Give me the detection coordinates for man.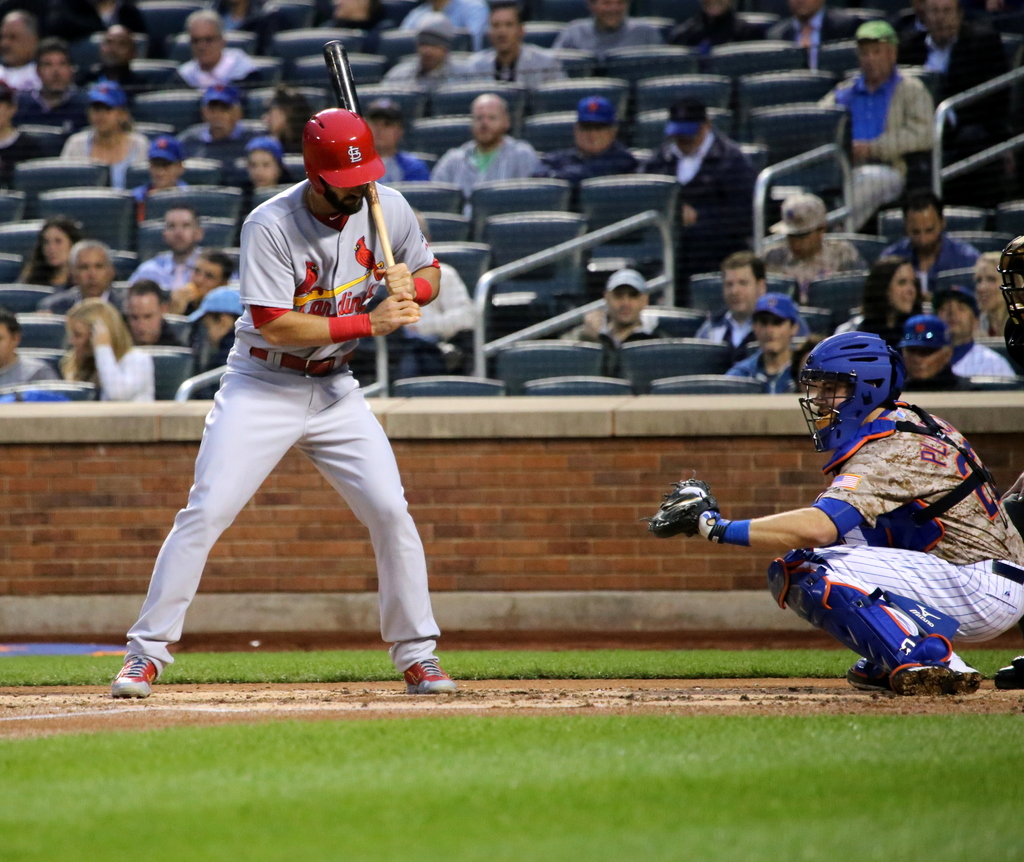
region(37, 231, 131, 314).
